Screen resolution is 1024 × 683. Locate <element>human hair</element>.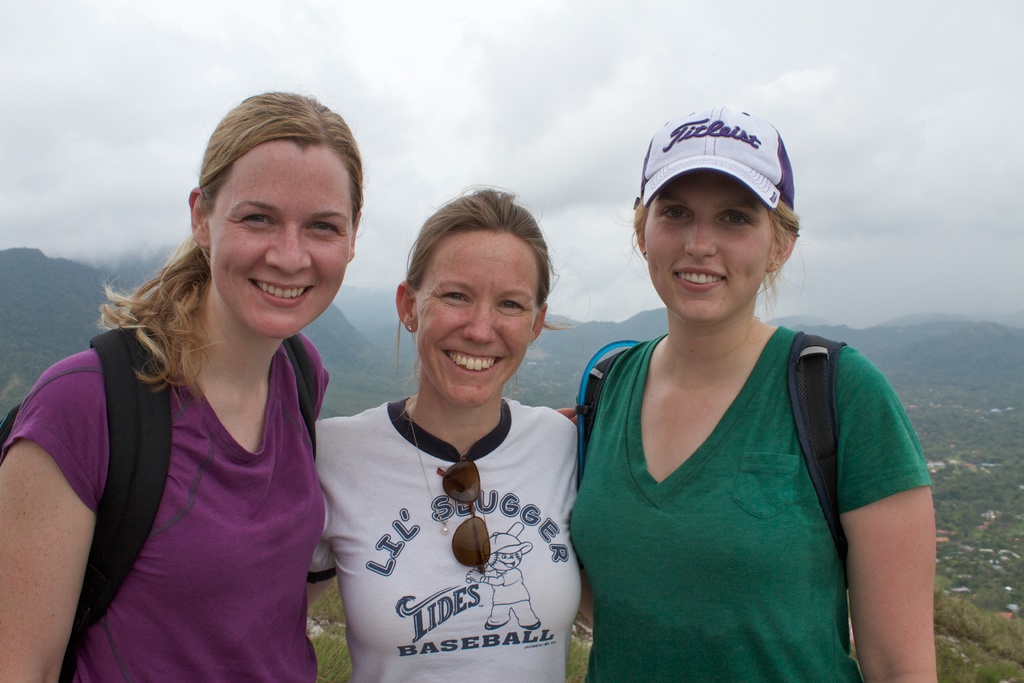
628 190 803 315.
